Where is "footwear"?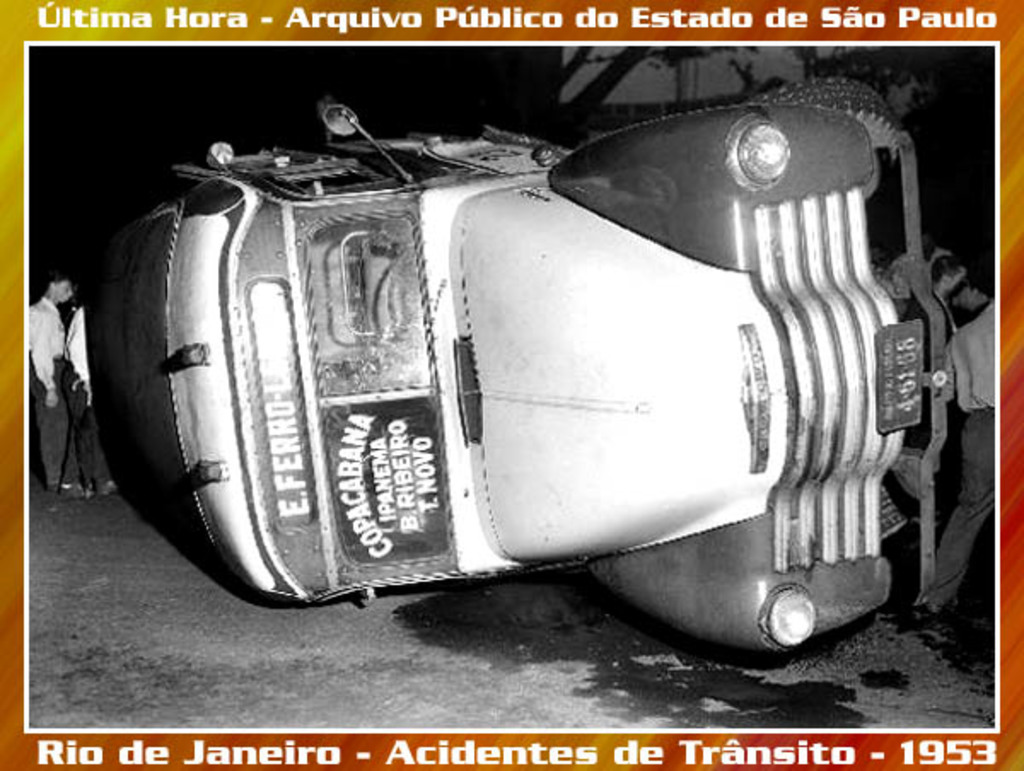
x1=99 y1=481 x2=118 y2=495.
